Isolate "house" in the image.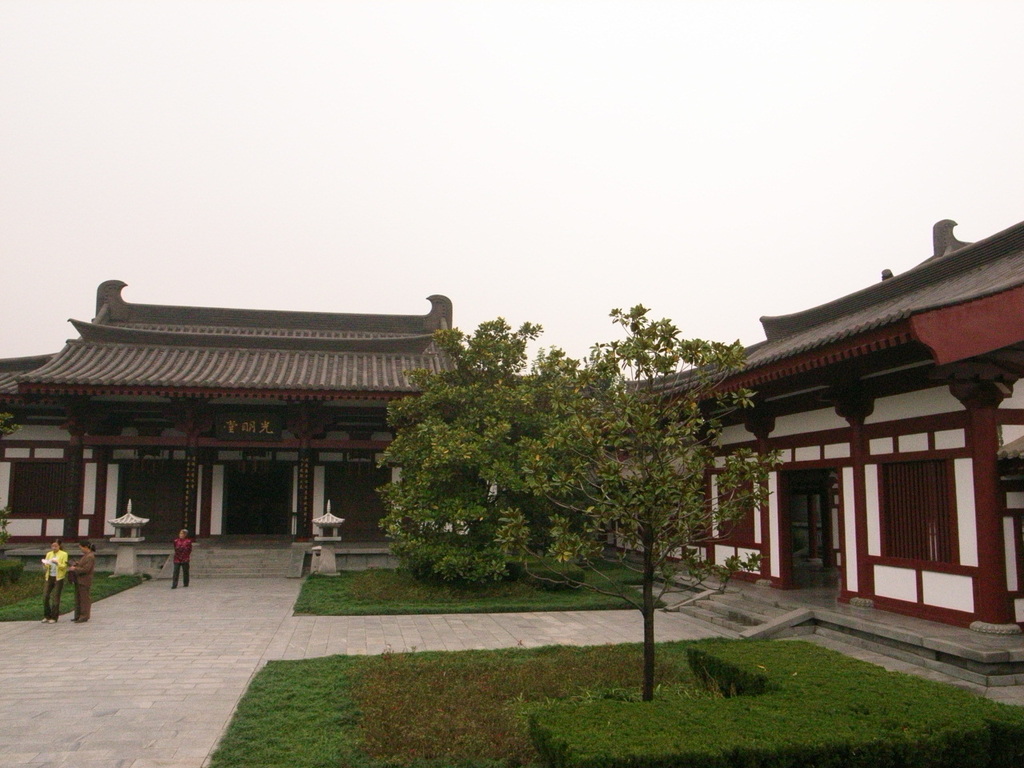
Isolated region: 27, 274, 473, 573.
